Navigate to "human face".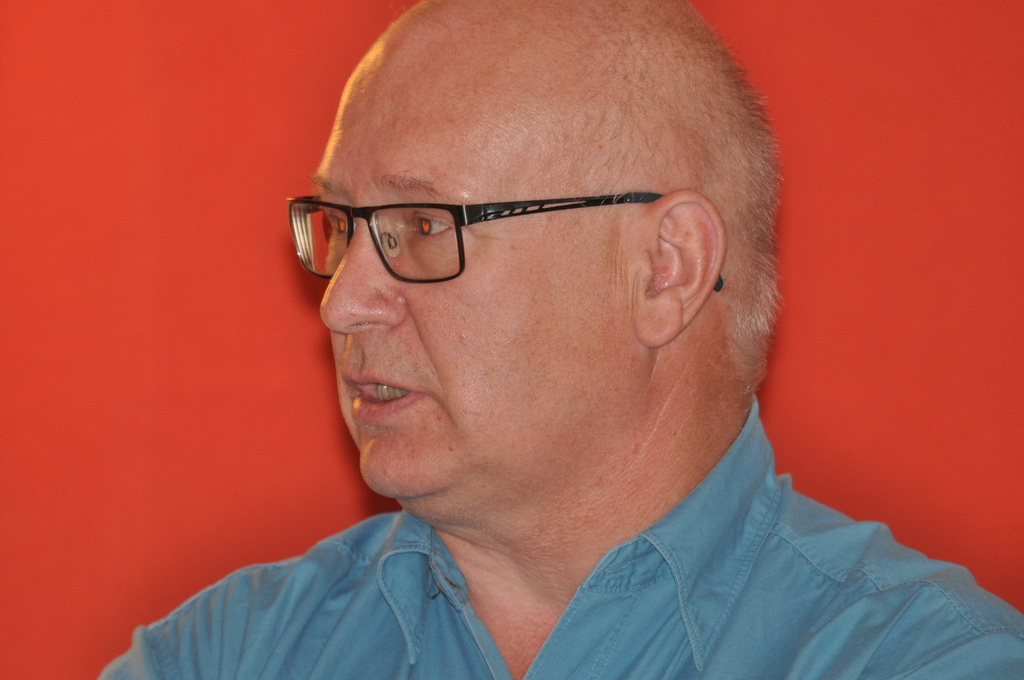
Navigation target: (left=315, top=26, right=637, bottom=499).
